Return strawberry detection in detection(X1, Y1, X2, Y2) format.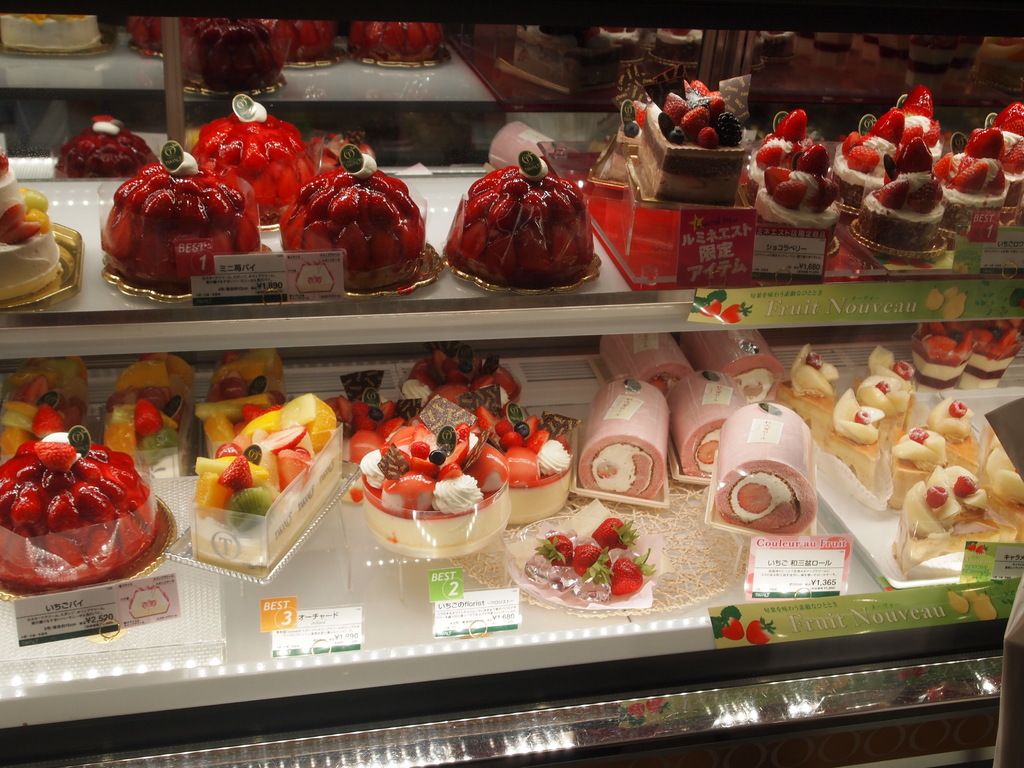
detection(131, 396, 164, 435).
